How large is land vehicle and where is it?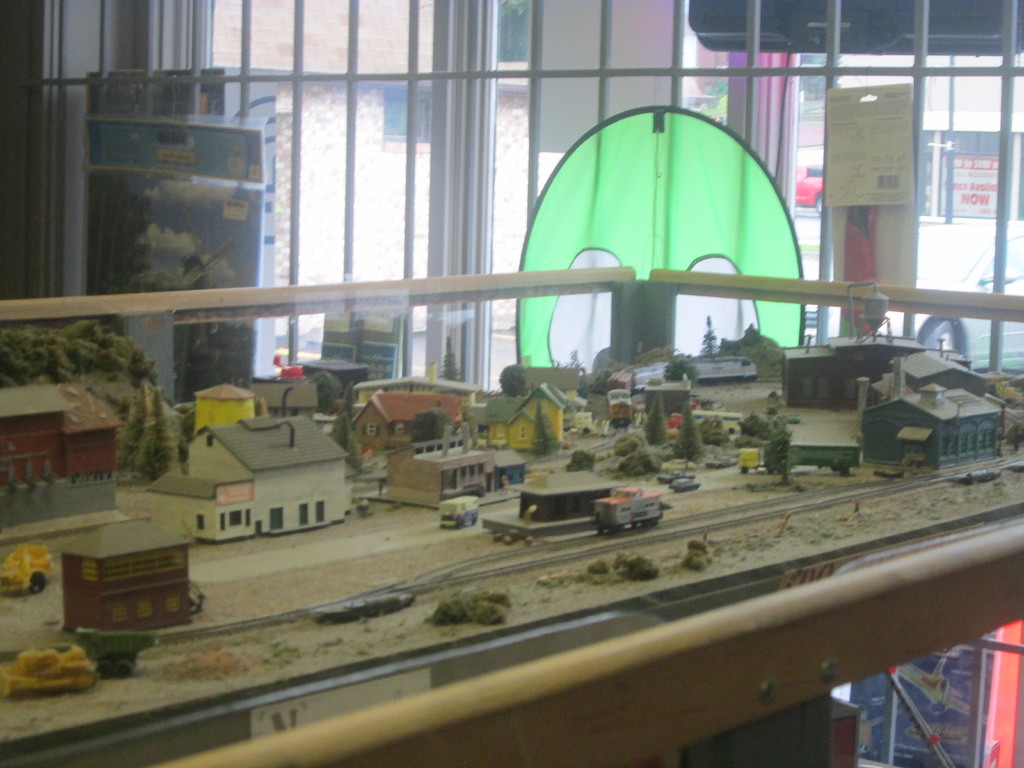
Bounding box: Rect(669, 475, 703, 495).
